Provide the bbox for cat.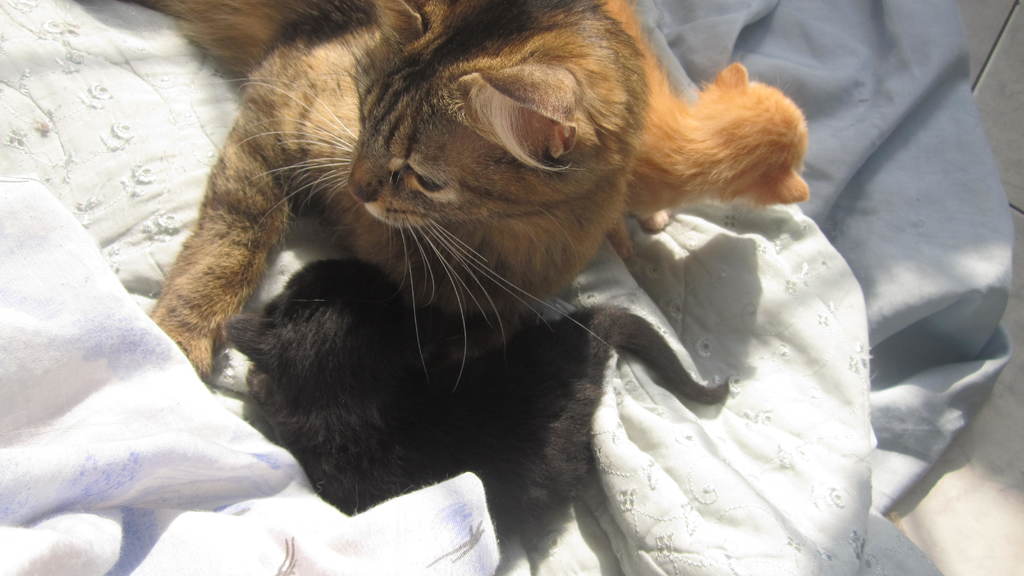
122/0/655/387.
